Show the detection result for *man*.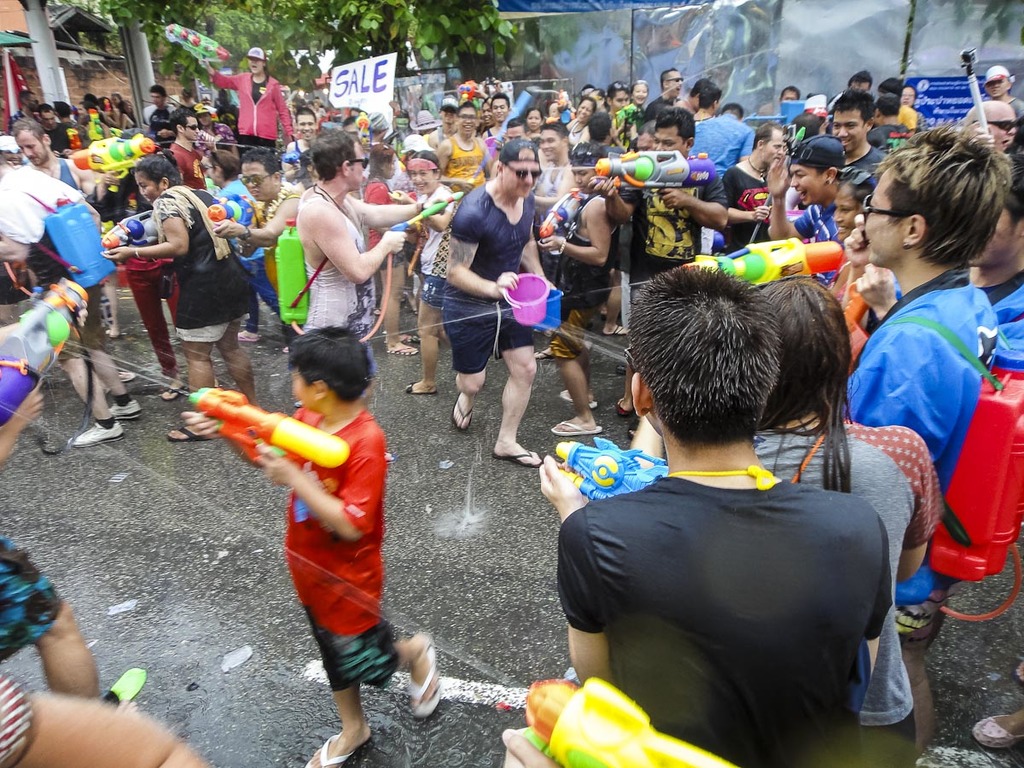
(x1=287, y1=104, x2=319, y2=189).
